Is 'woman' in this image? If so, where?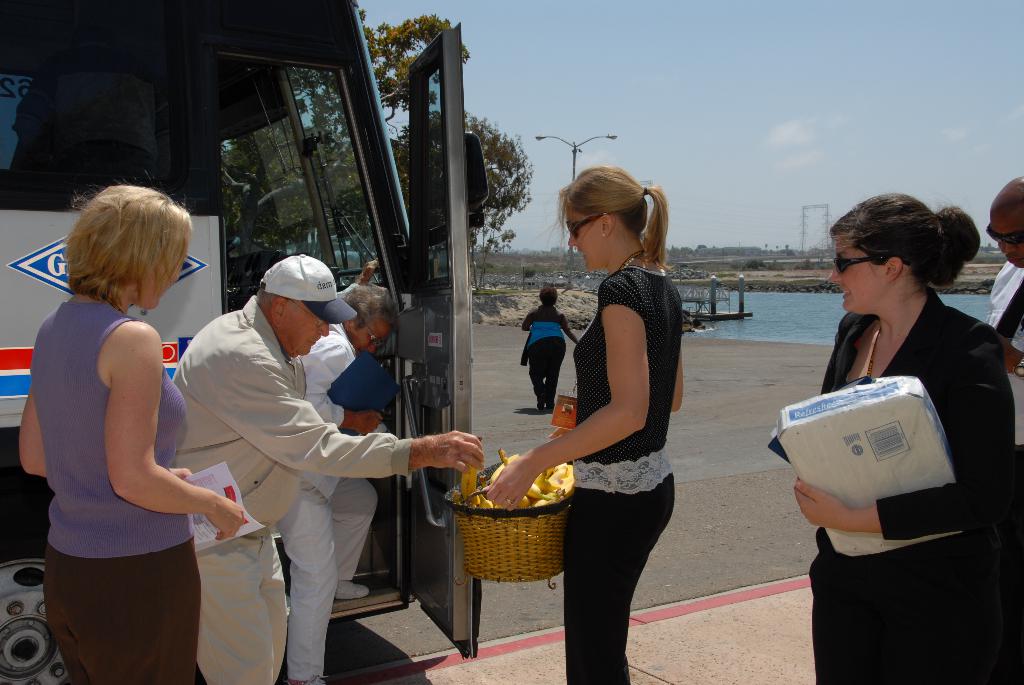
Yes, at x1=22 y1=170 x2=246 y2=682.
